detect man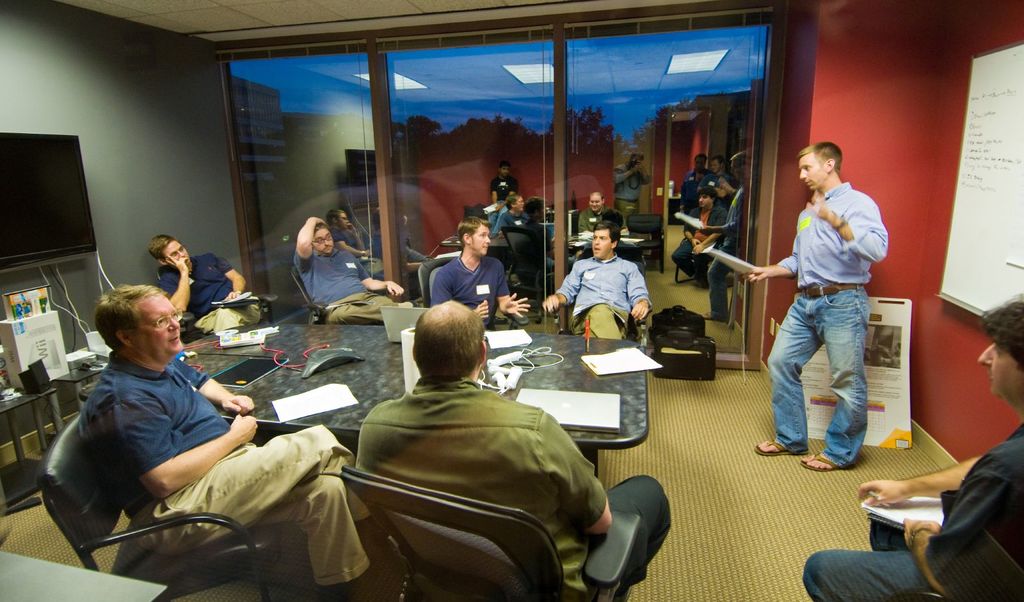
431 214 532 330
